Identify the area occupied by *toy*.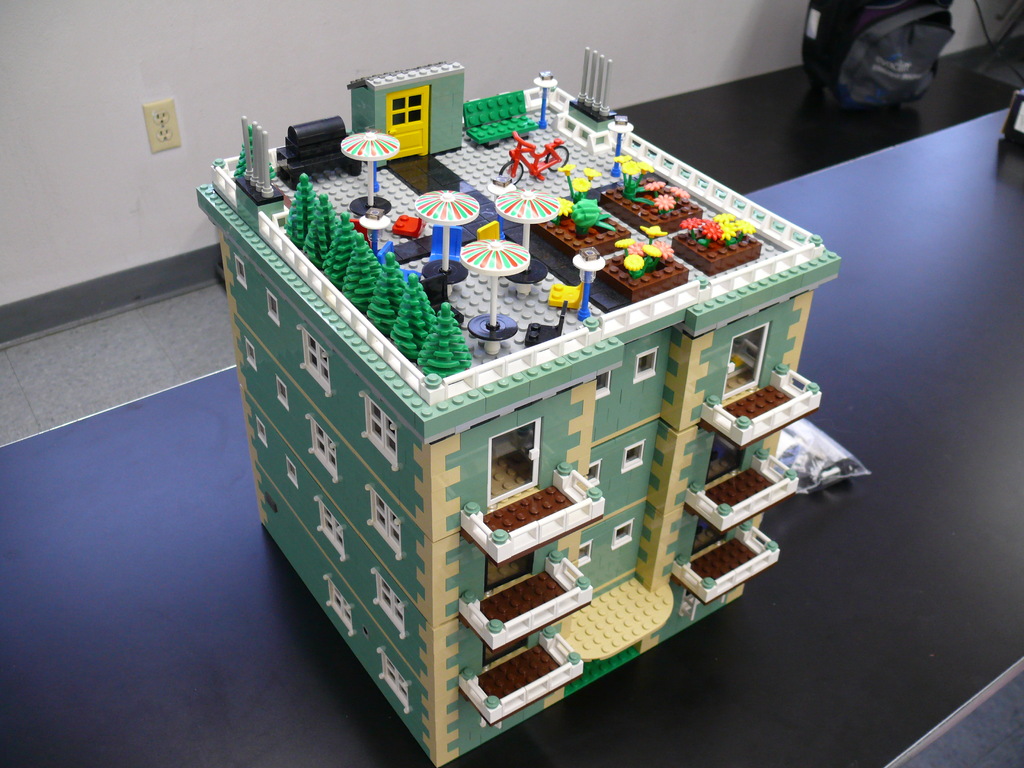
Area: Rect(641, 220, 667, 244).
